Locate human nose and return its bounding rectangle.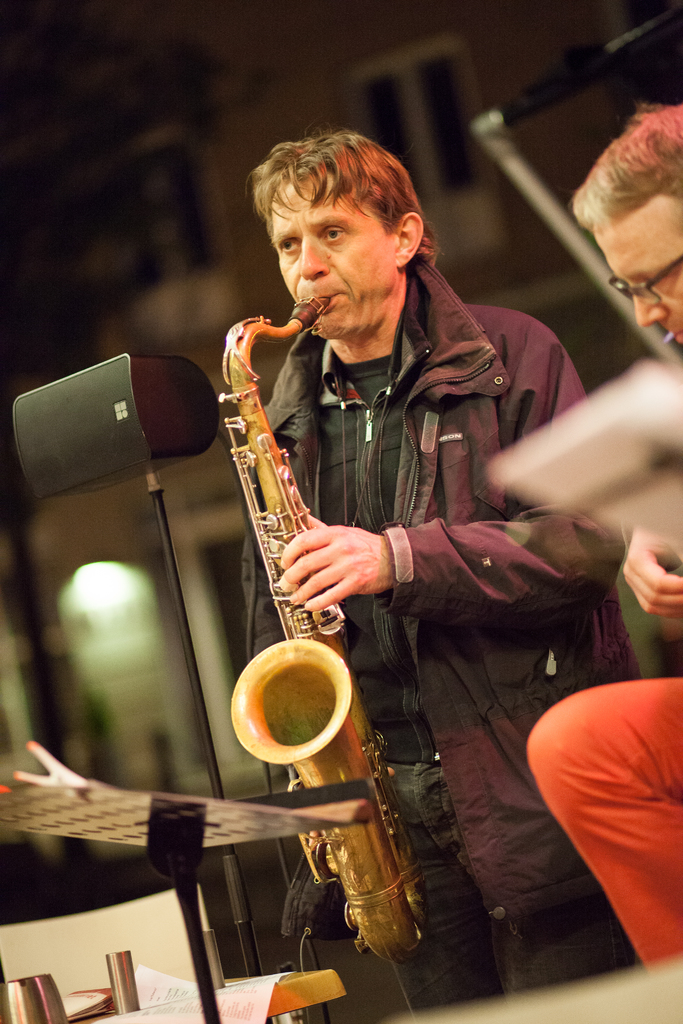
BBox(296, 241, 327, 278).
